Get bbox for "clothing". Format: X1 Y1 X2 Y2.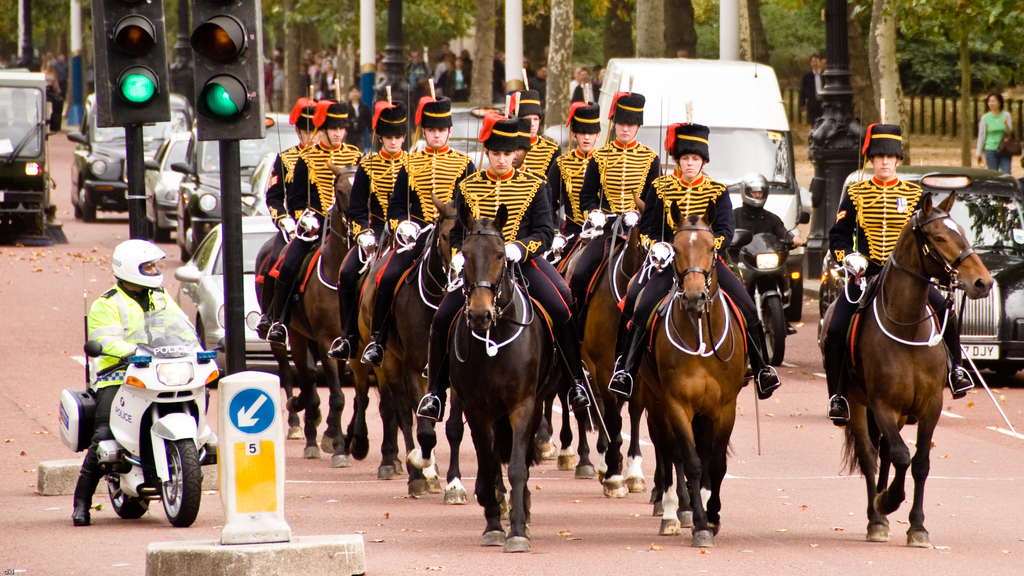
267 151 361 326.
